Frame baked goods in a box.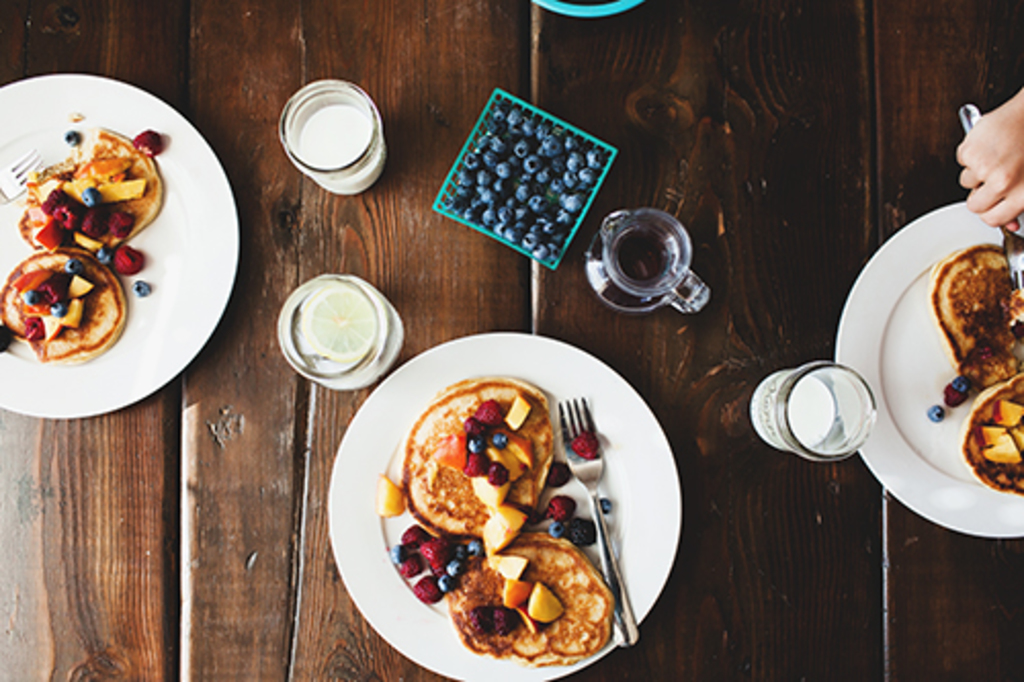
{"left": 958, "top": 373, "right": 1022, "bottom": 496}.
